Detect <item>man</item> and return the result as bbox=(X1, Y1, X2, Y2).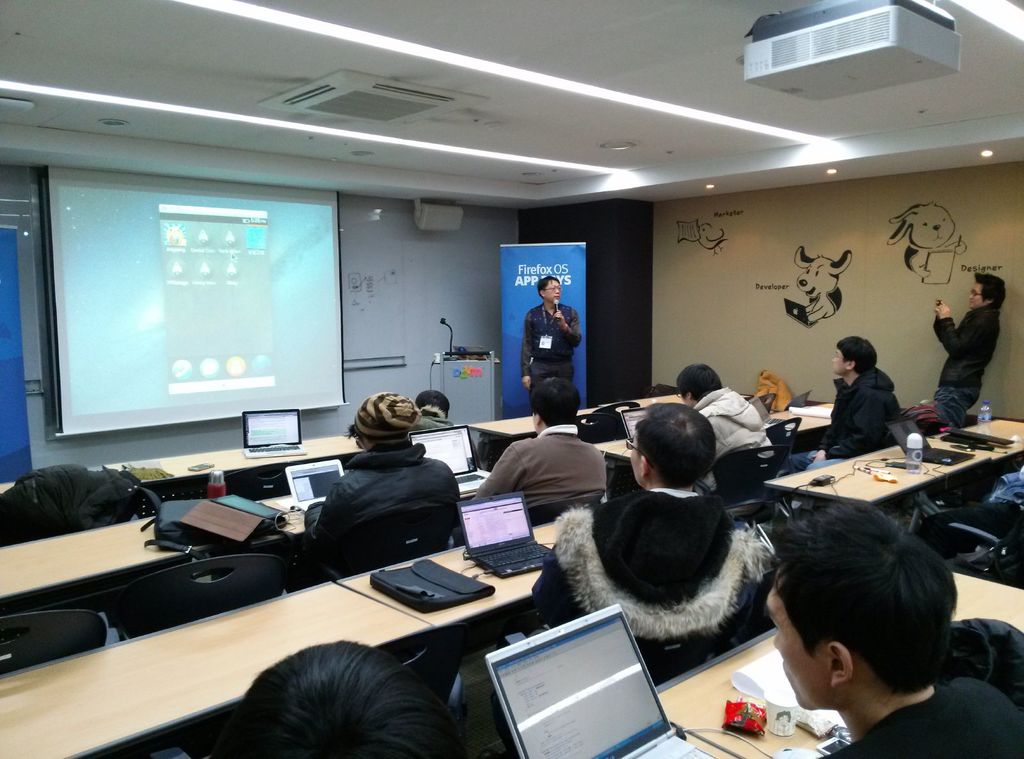
bbox=(675, 365, 774, 496).
